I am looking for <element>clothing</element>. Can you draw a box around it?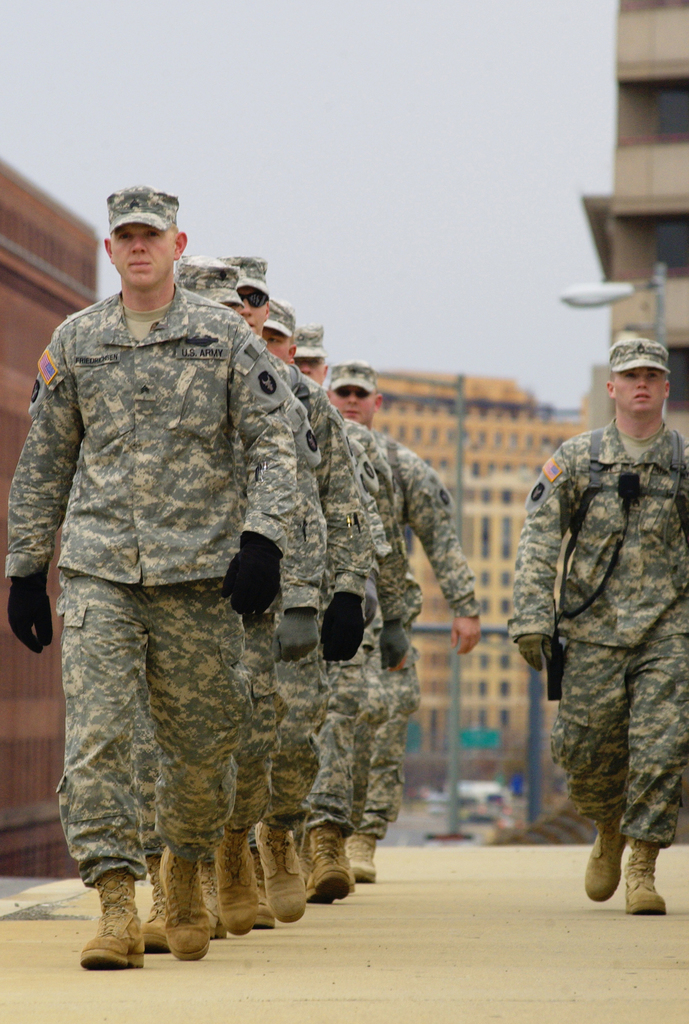
Sure, the bounding box is [x1=270, y1=371, x2=323, y2=622].
